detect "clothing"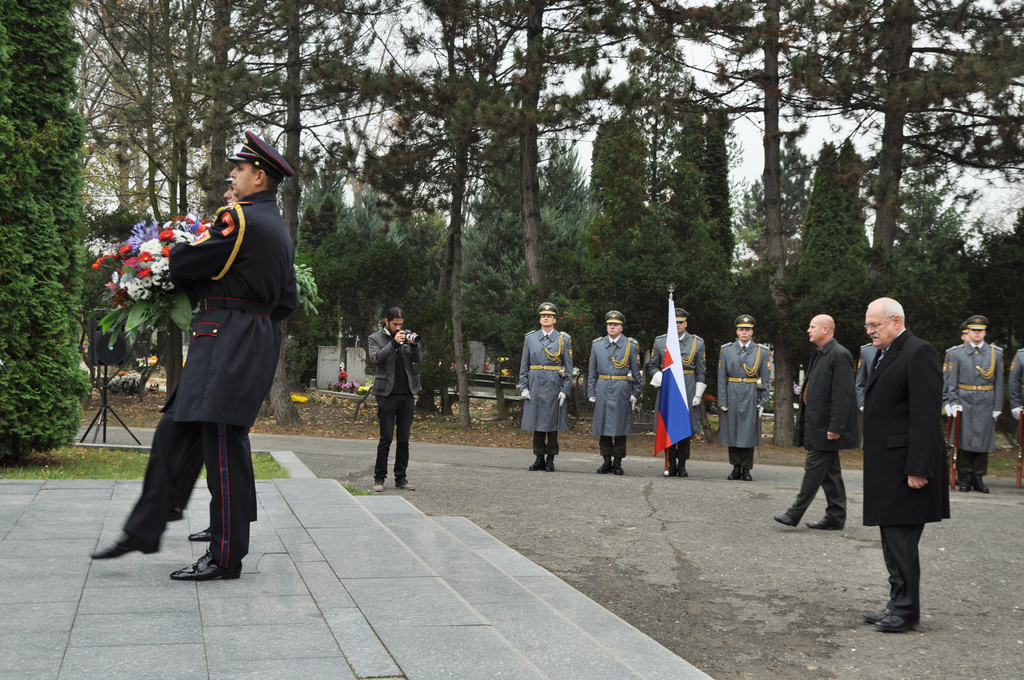
[left=118, top=185, right=300, bottom=576]
